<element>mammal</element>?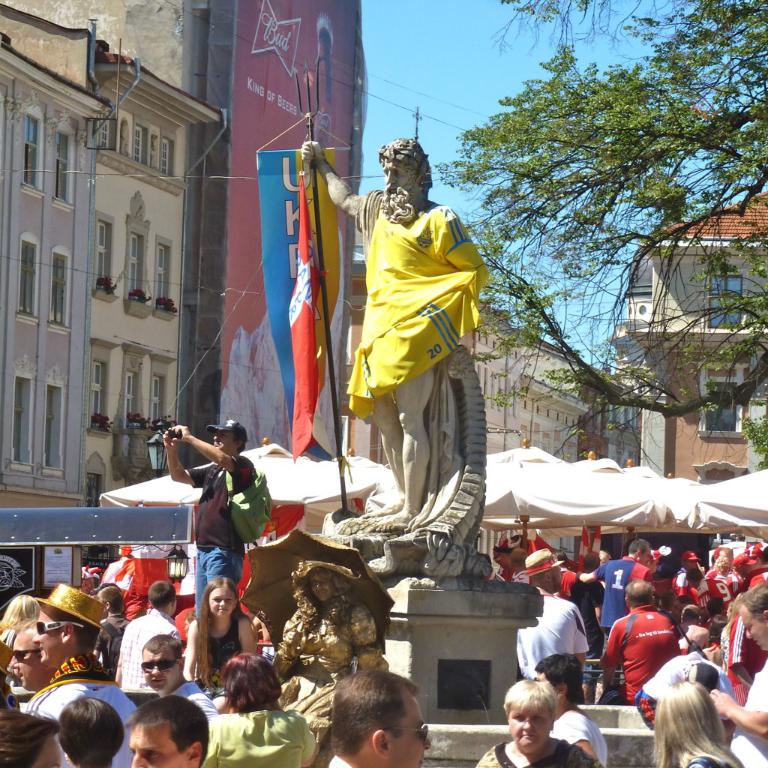
[322, 671, 432, 767]
